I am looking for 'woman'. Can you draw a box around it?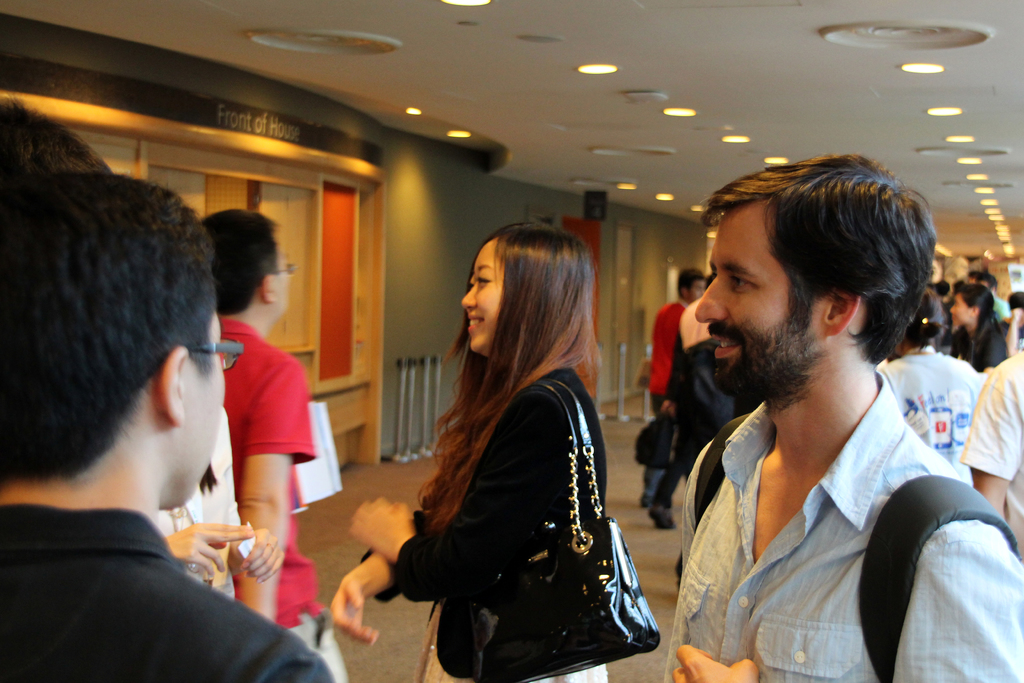
Sure, the bounding box is 948 278 1018 378.
